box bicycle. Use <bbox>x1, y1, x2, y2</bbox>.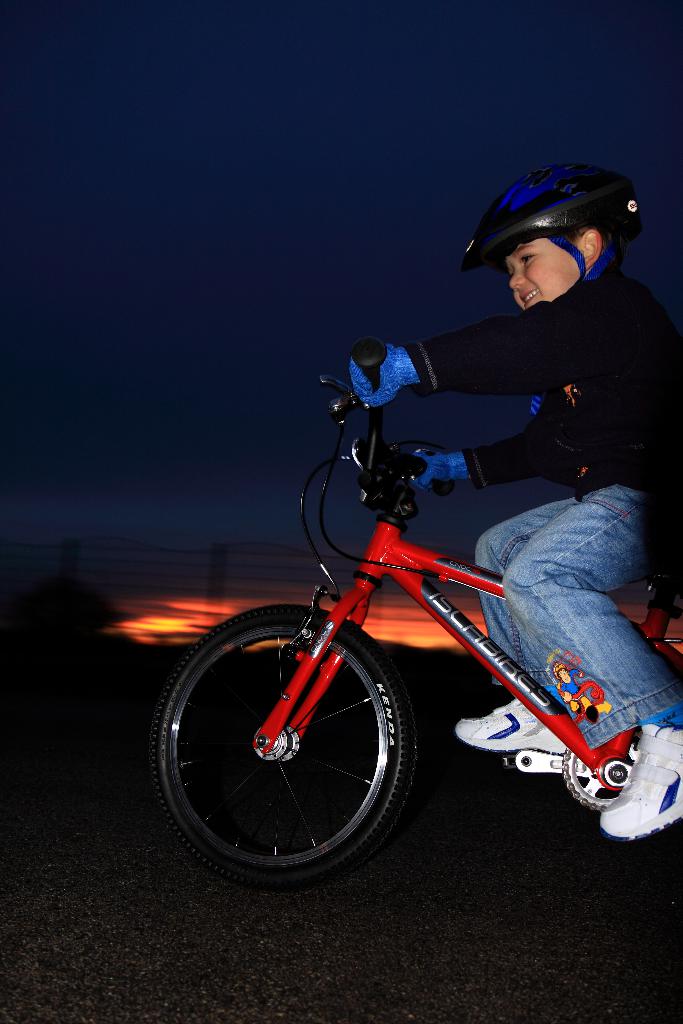
<bbox>136, 359, 682, 879</bbox>.
